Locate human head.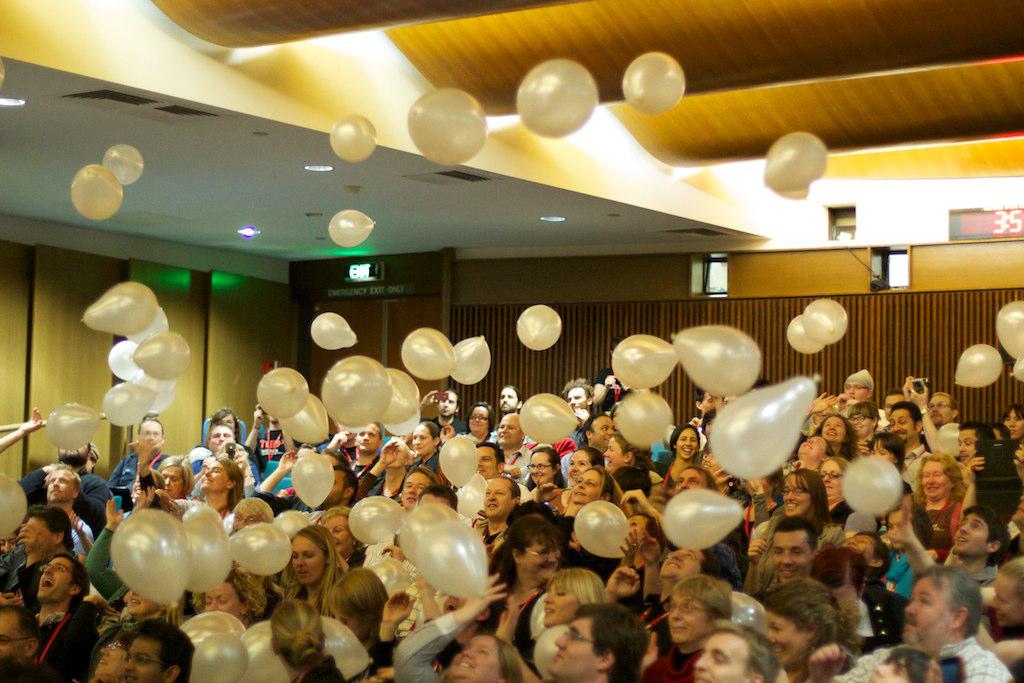
Bounding box: {"x1": 130, "y1": 467, "x2": 166, "y2": 504}.
